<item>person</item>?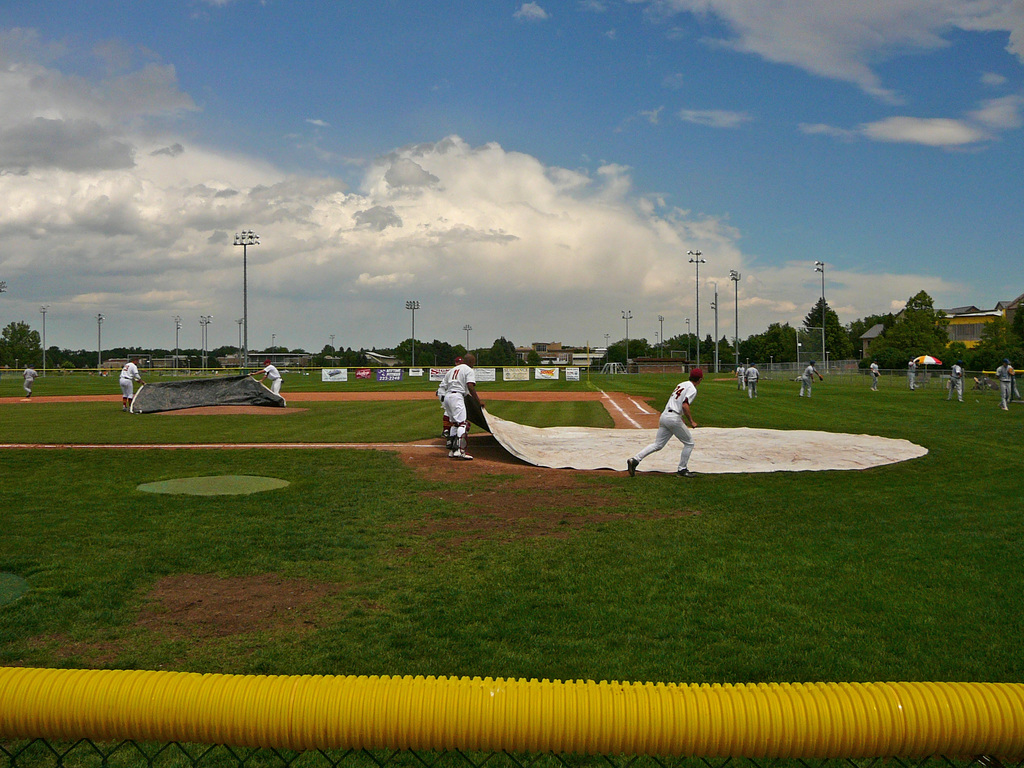
l=115, t=352, r=144, b=417
